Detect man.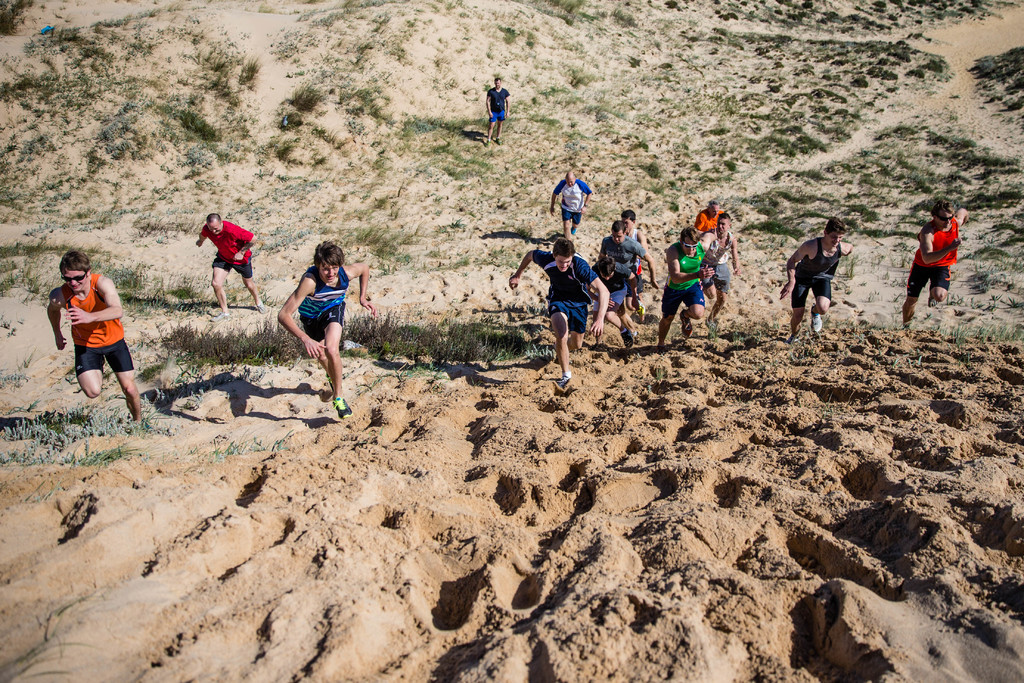
Detected at Rect(277, 241, 374, 421).
